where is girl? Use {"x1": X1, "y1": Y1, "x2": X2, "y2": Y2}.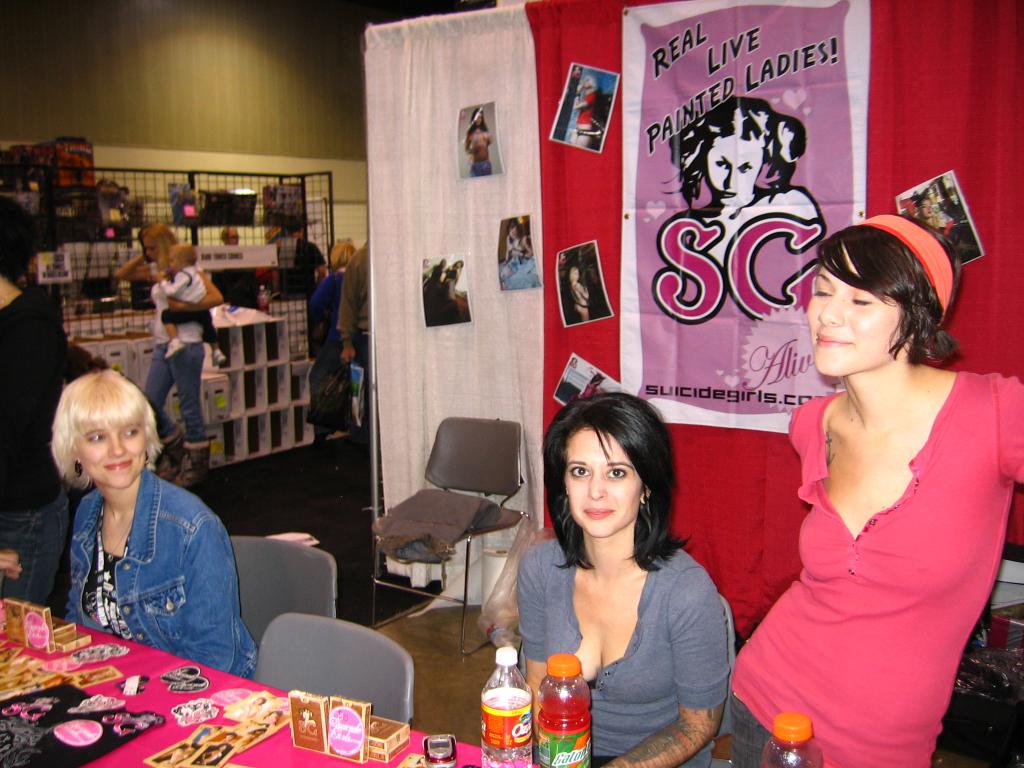
{"x1": 49, "y1": 370, "x2": 253, "y2": 678}.
